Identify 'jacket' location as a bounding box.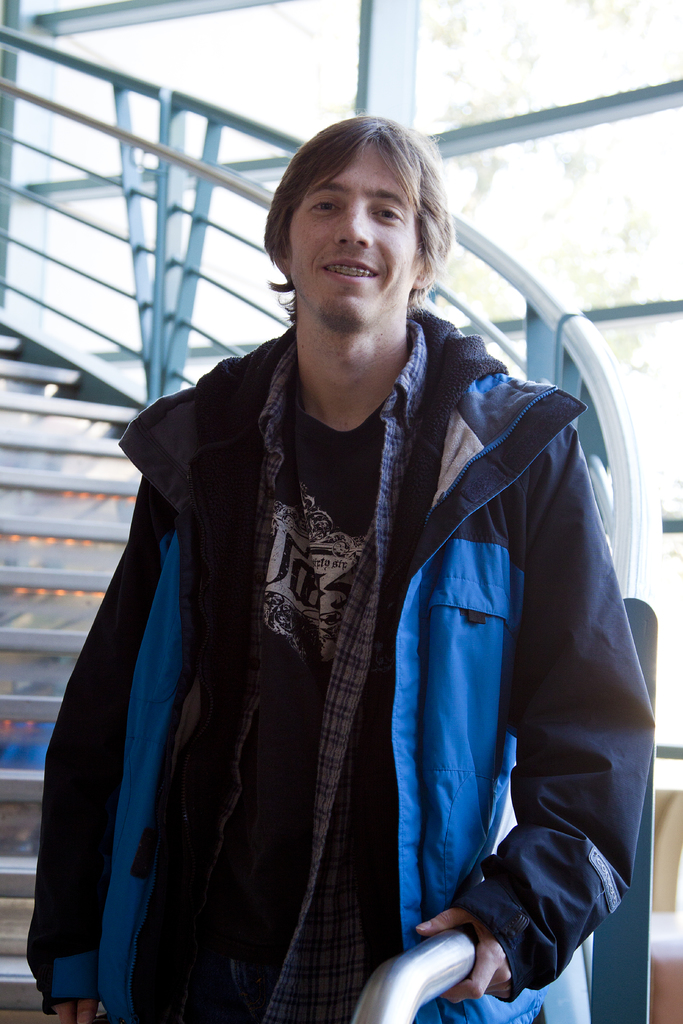
106,262,635,1023.
